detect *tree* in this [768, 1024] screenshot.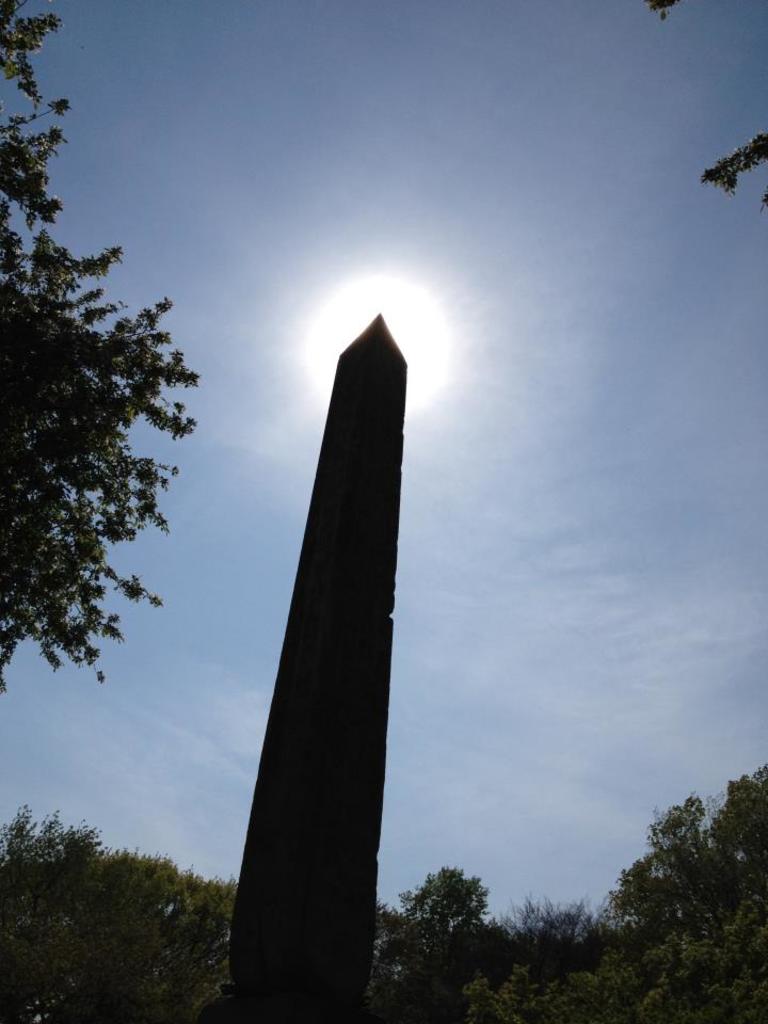
Detection: [x1=1, y1=0, x2=201, y2=697].
